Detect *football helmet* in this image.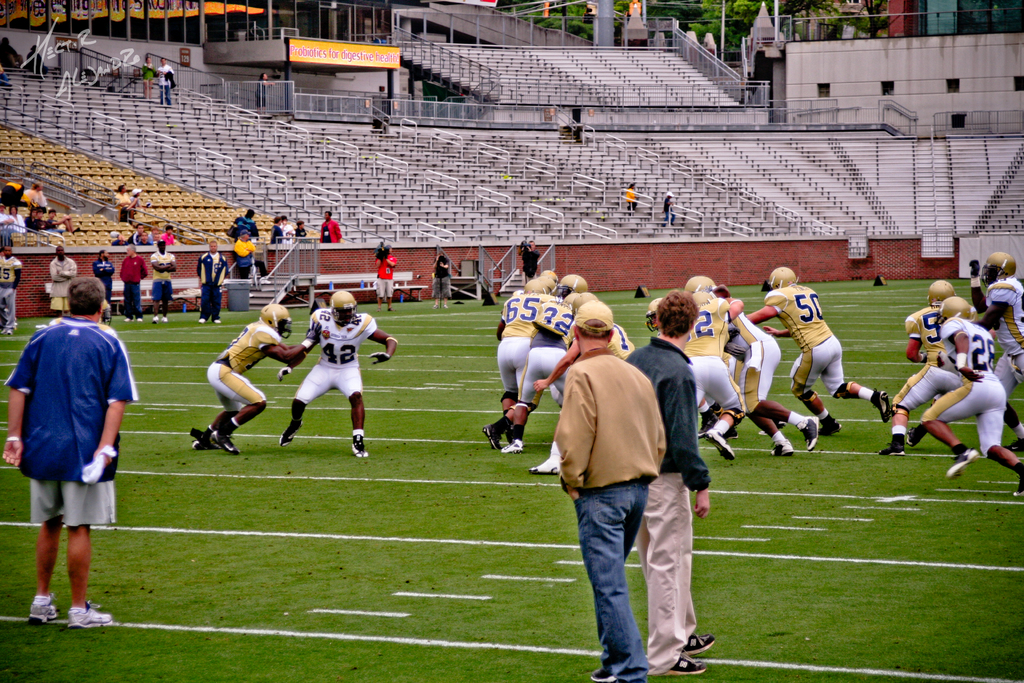
Detection: BBox(253, 300, 294, 335).
